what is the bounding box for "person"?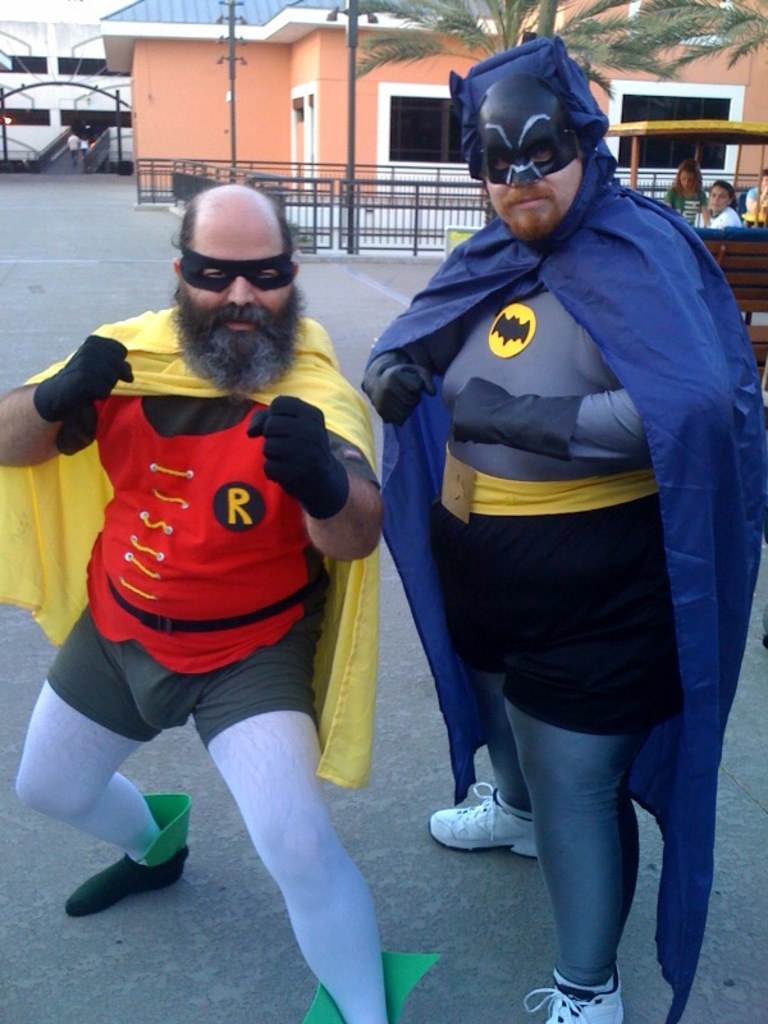
{"left": 362, "top": 33, "right": 767, "bottom": 1023}.
